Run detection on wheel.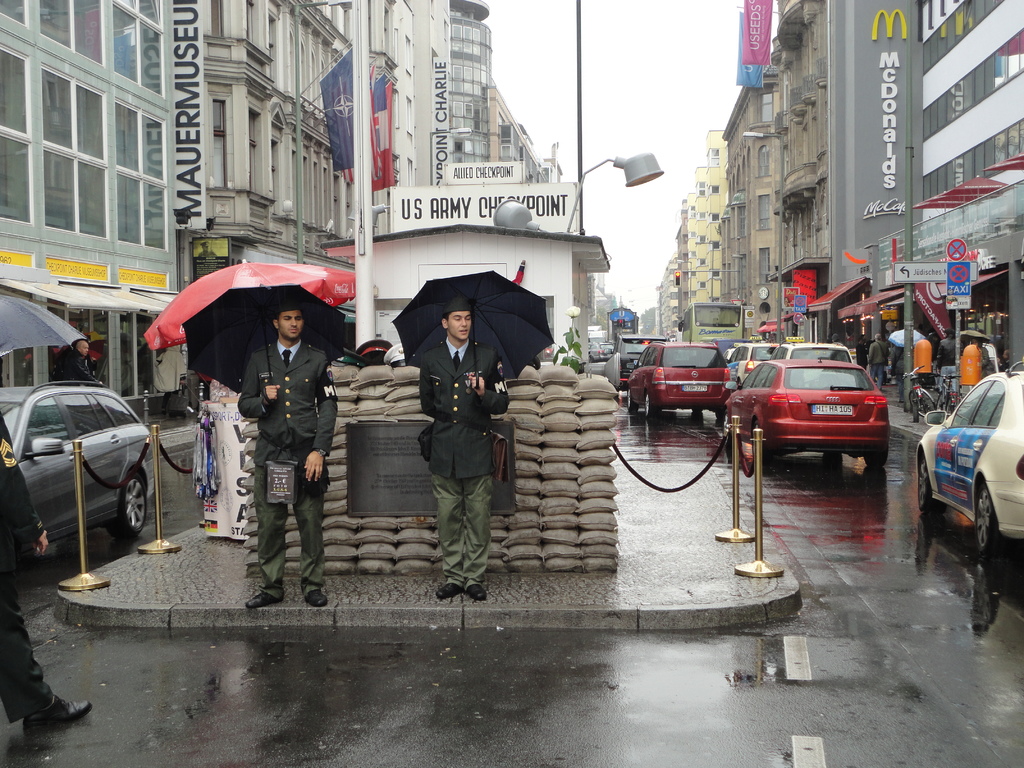
Result: 643 394 657 420.
